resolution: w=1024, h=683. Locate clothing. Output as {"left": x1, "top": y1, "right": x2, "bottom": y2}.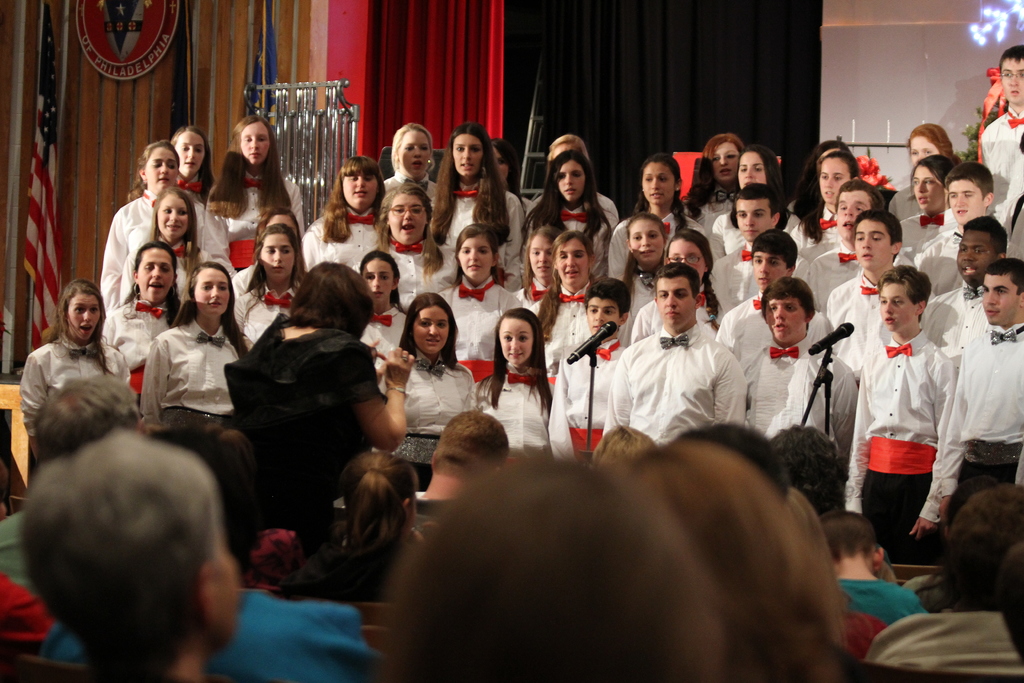
{"left": 976, "top": 100, "right": 1023, "bottom": 205}.
